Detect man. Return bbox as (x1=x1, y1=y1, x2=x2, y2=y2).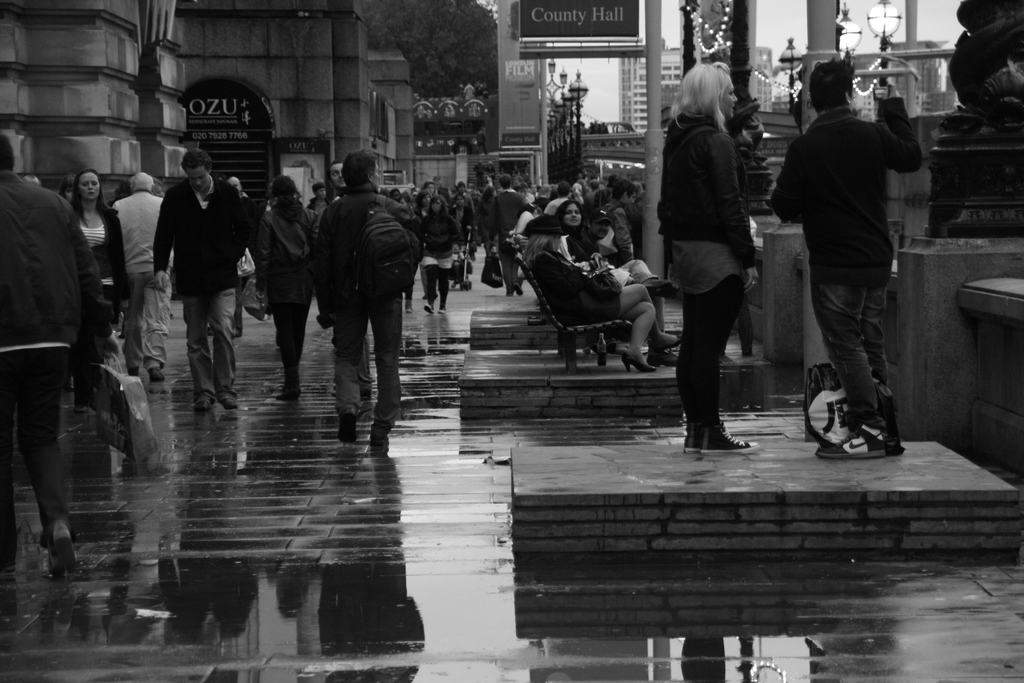
(x1=325, y1=150, x2=411, y2=445).
